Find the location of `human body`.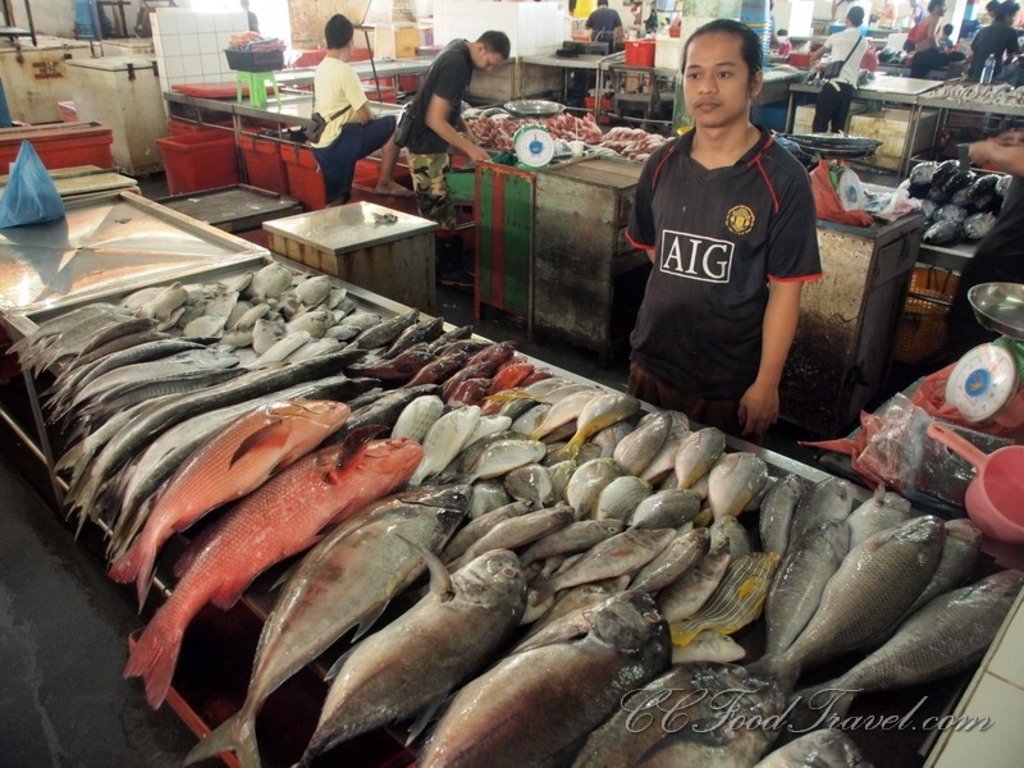
Location: 590/45/838/460.
